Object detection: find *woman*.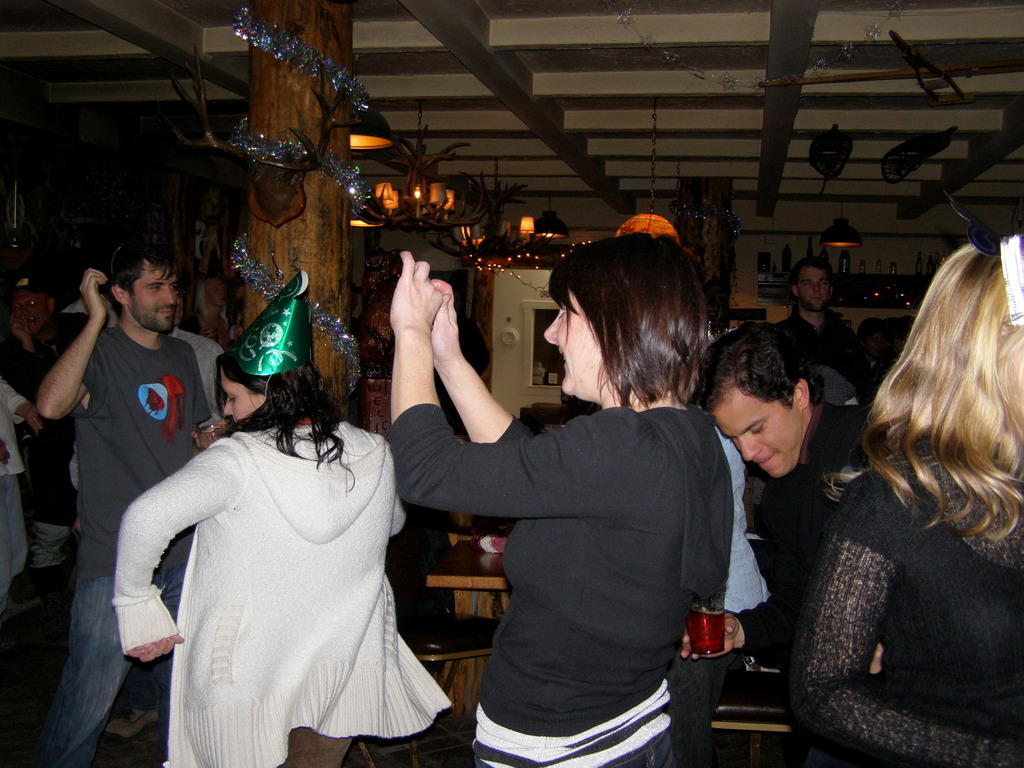
crop(113, 269, 457, 767).
